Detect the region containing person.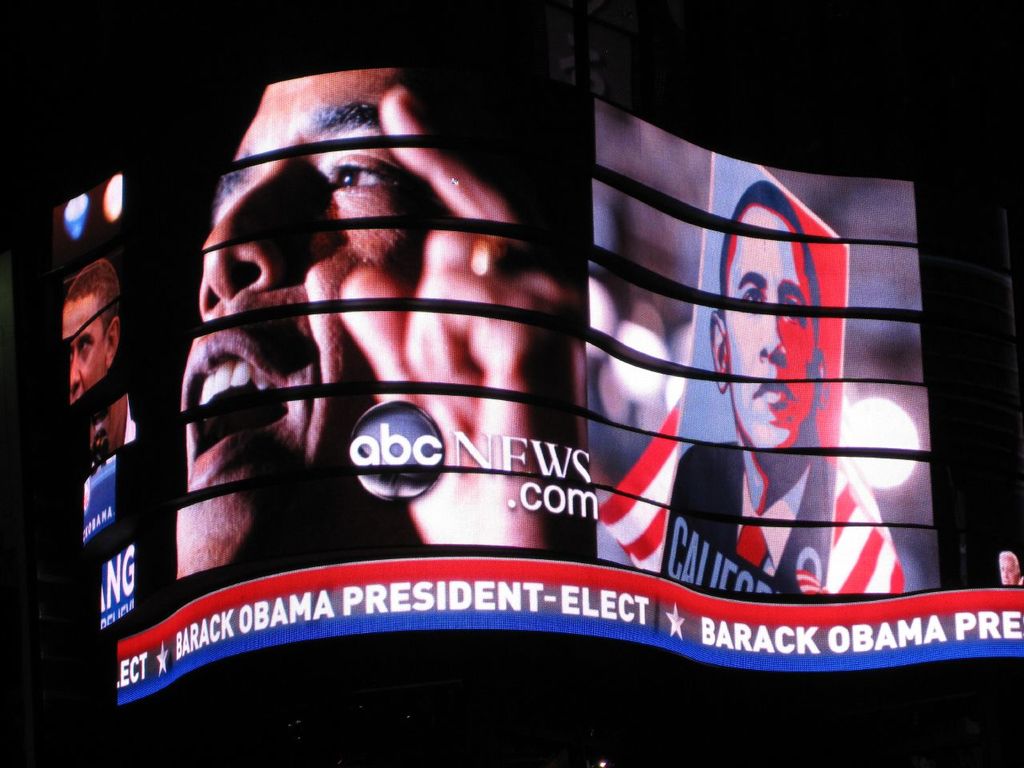
crop(664, 164, 930, 608).
